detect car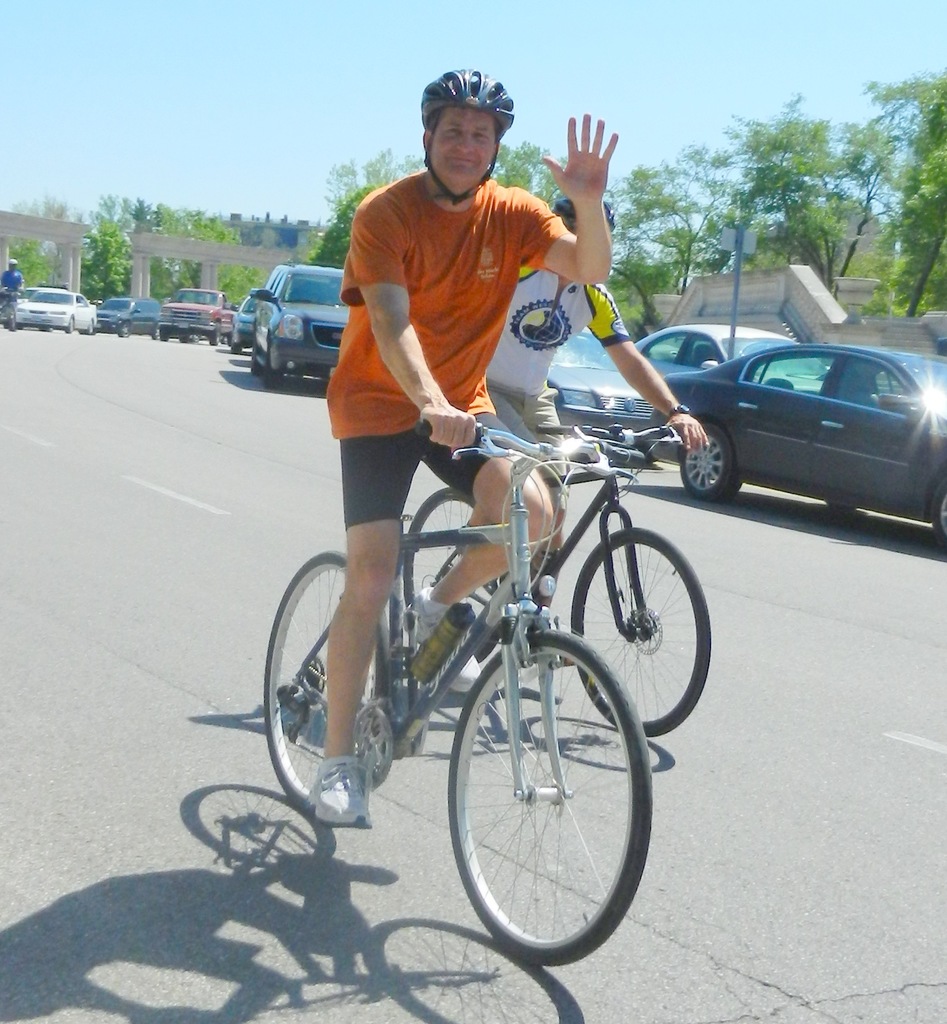
637/321/795/390
